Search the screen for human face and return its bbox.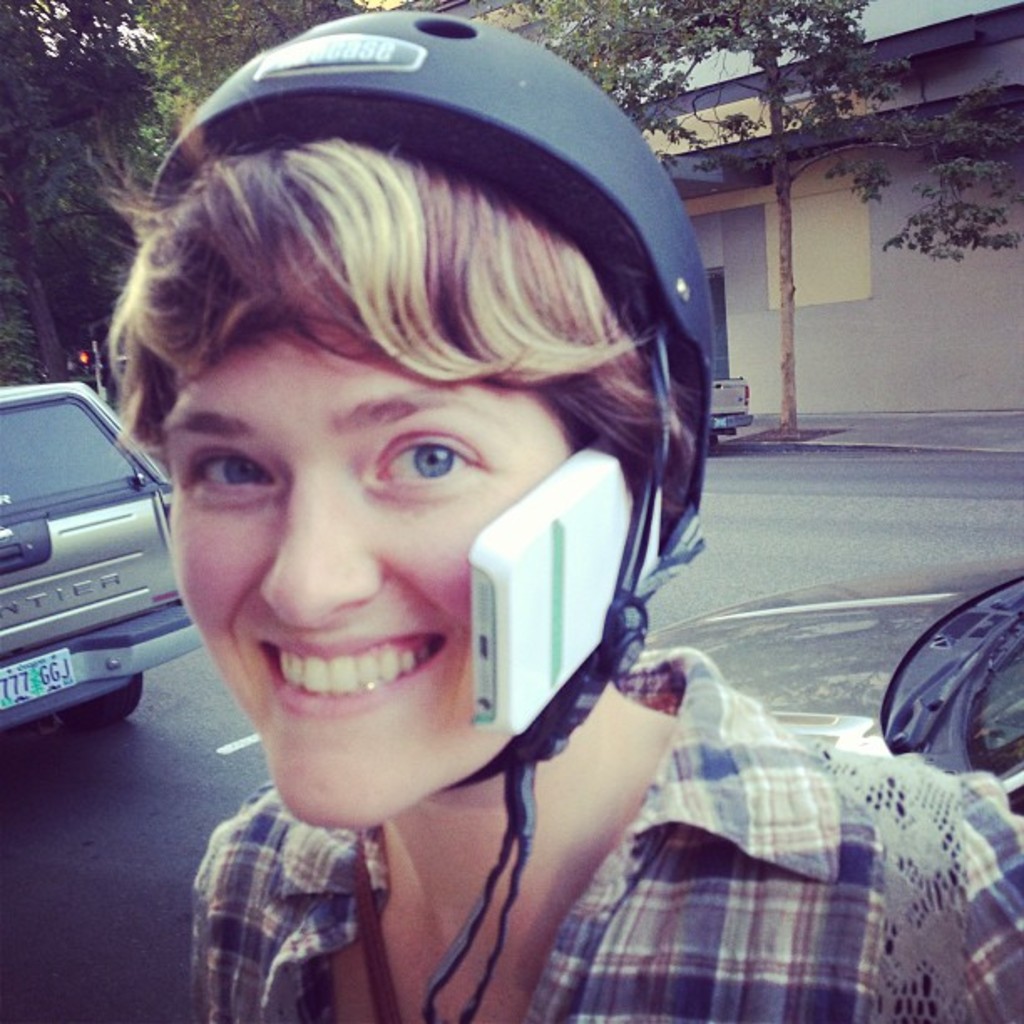
Found: {"x1": 157, "y1": 303, "x2": 572, "y2": 827}.
